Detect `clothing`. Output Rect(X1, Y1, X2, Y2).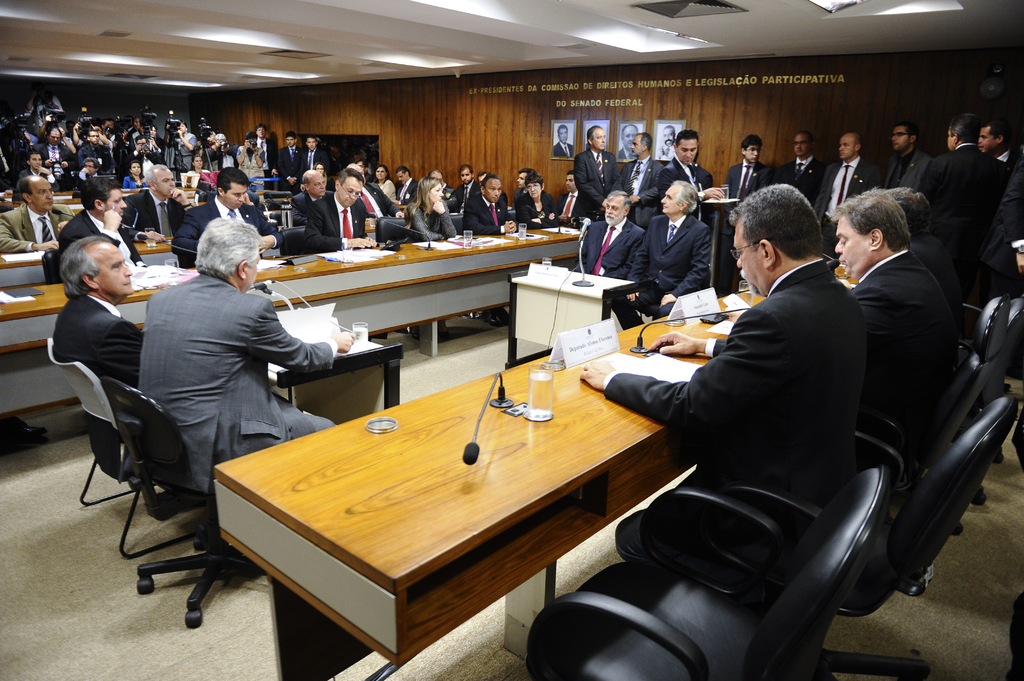
Rect(723, 158, 764, 292).
